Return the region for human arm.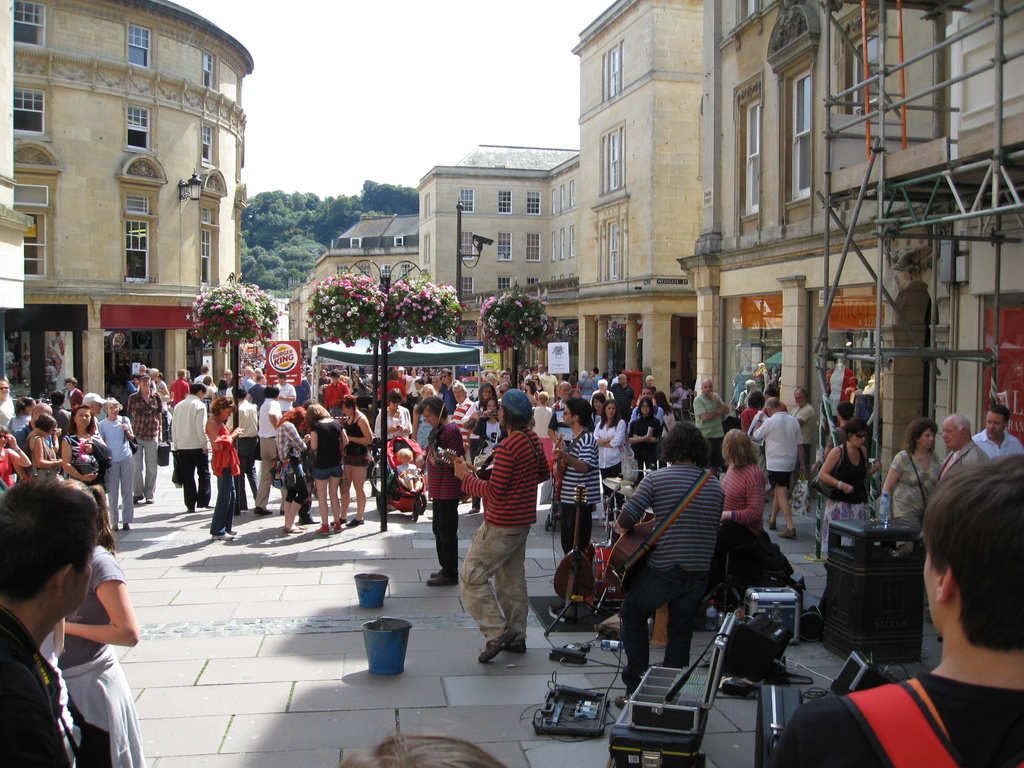
left=119, top=417, right=135, bottom=442.
